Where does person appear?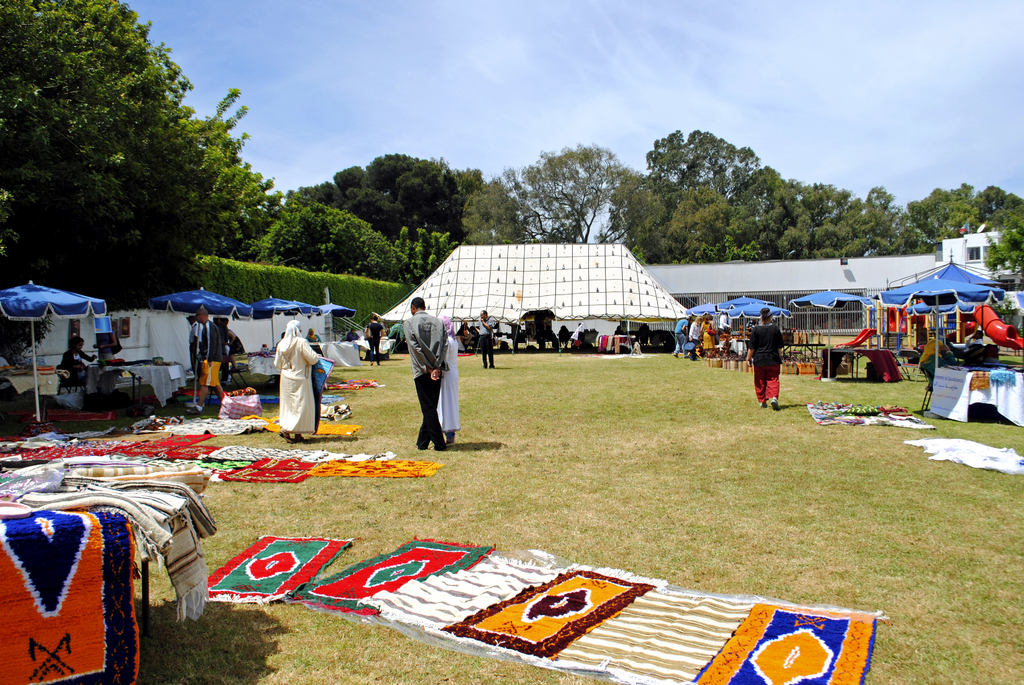
Appears at bbox=(186, 311, 227, 416).
